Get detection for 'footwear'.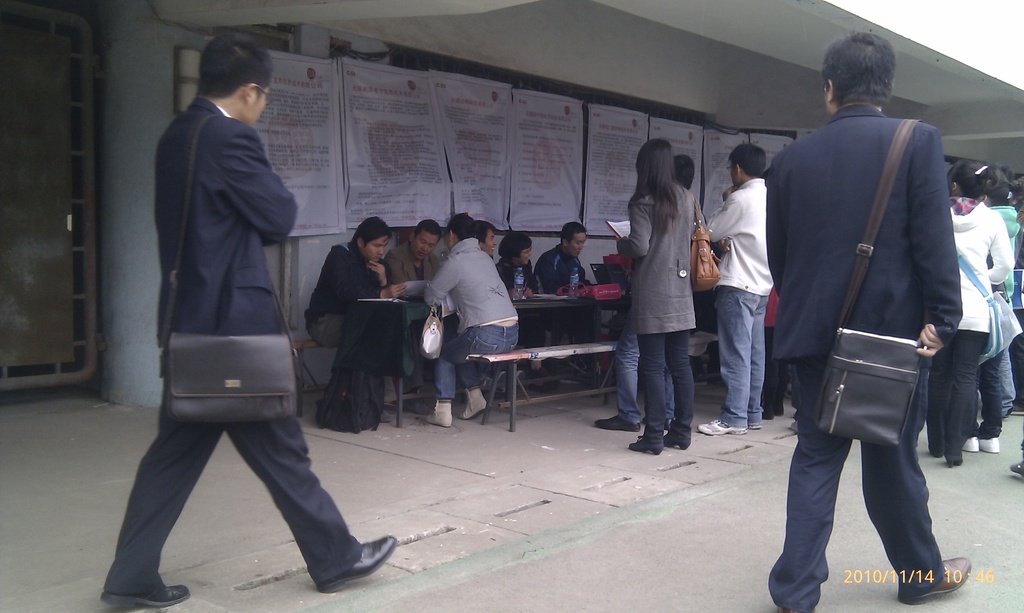
Detection: bbox=[979, 435, 1000, 455].
